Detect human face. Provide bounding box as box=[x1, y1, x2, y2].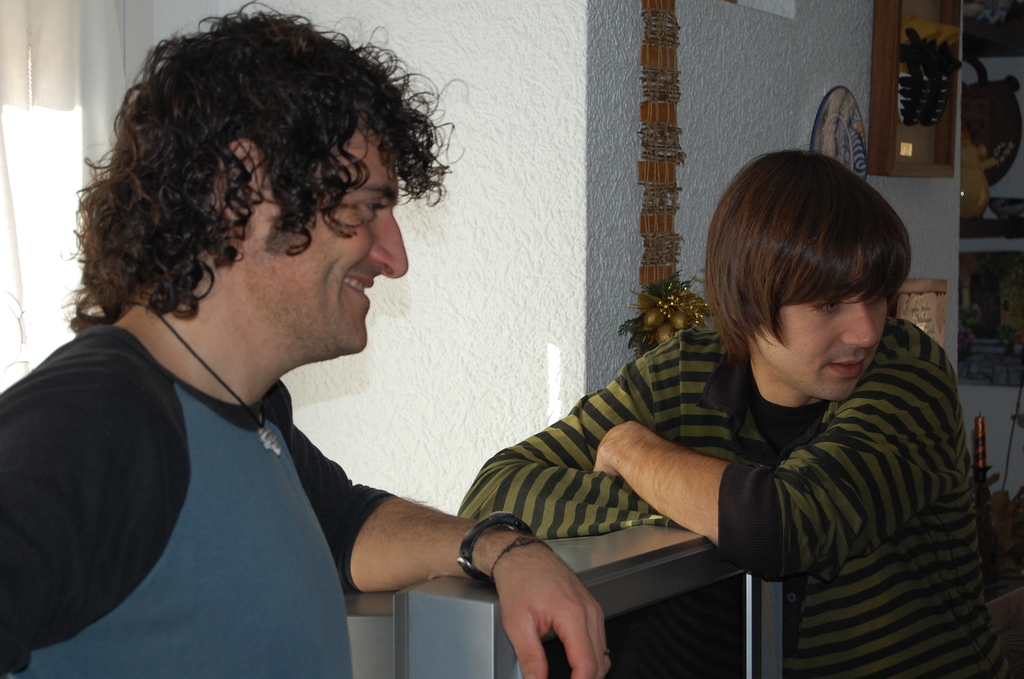
box=[270, 147, 412, 354].
